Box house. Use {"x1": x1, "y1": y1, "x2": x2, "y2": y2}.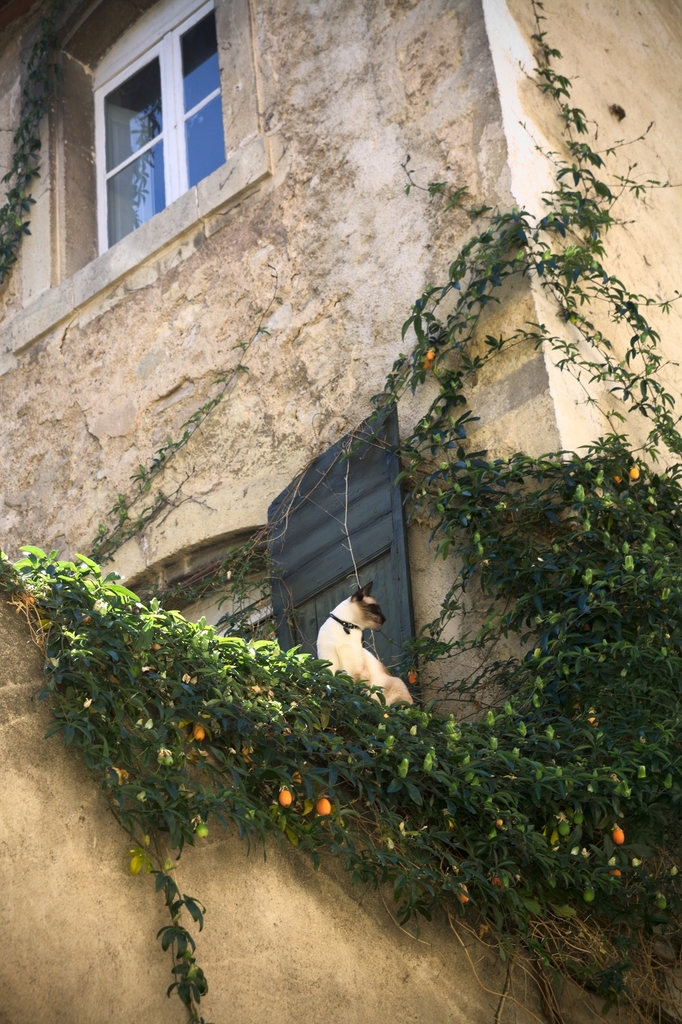
{"x1": 0, "y1": 0, "x2": 681, "y2": 1021}.
